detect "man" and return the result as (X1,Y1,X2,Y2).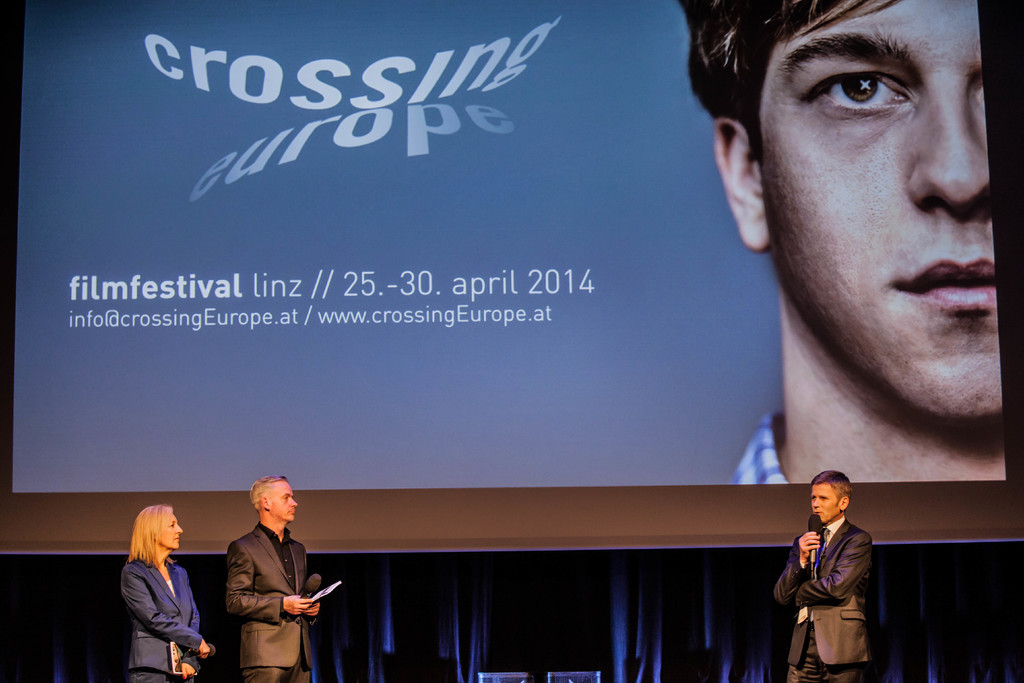
(676,0,1005,490).
